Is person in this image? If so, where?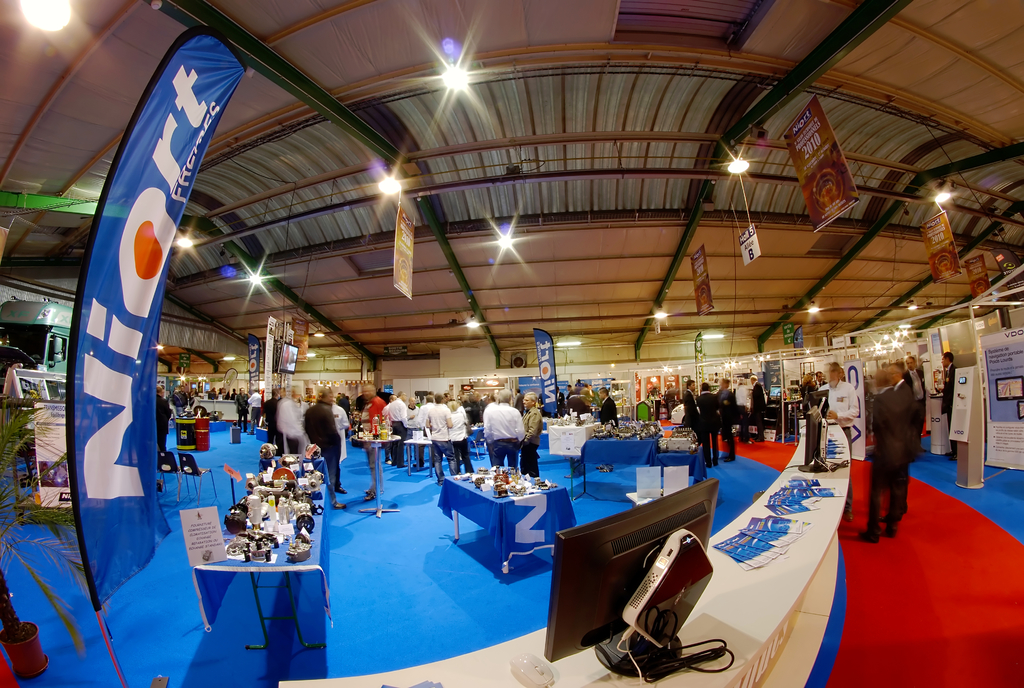
Yes, at left=488, top=396, right=523, bottom=467.
